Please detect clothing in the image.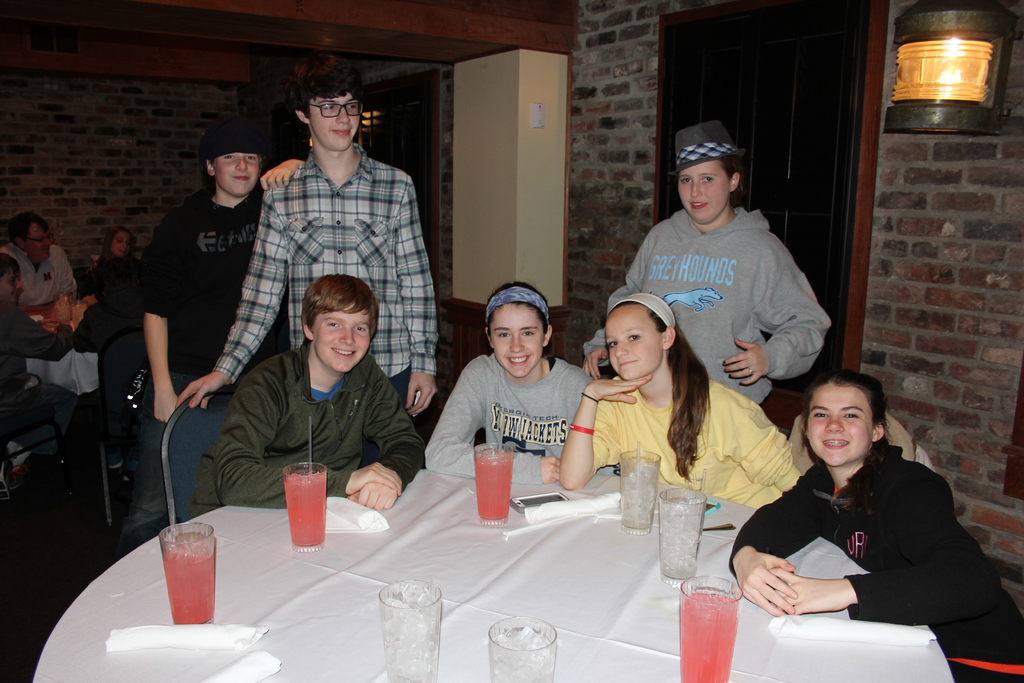
138:176:266:396.
